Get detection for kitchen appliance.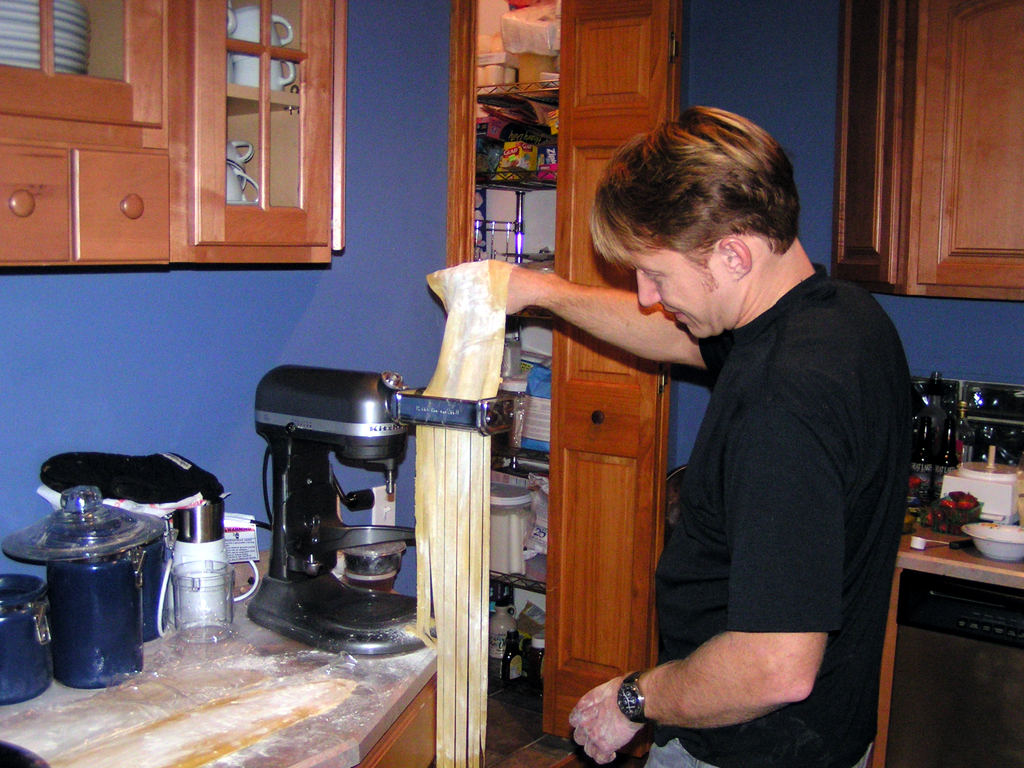
Detection: box(176, 568, 229, 640).
